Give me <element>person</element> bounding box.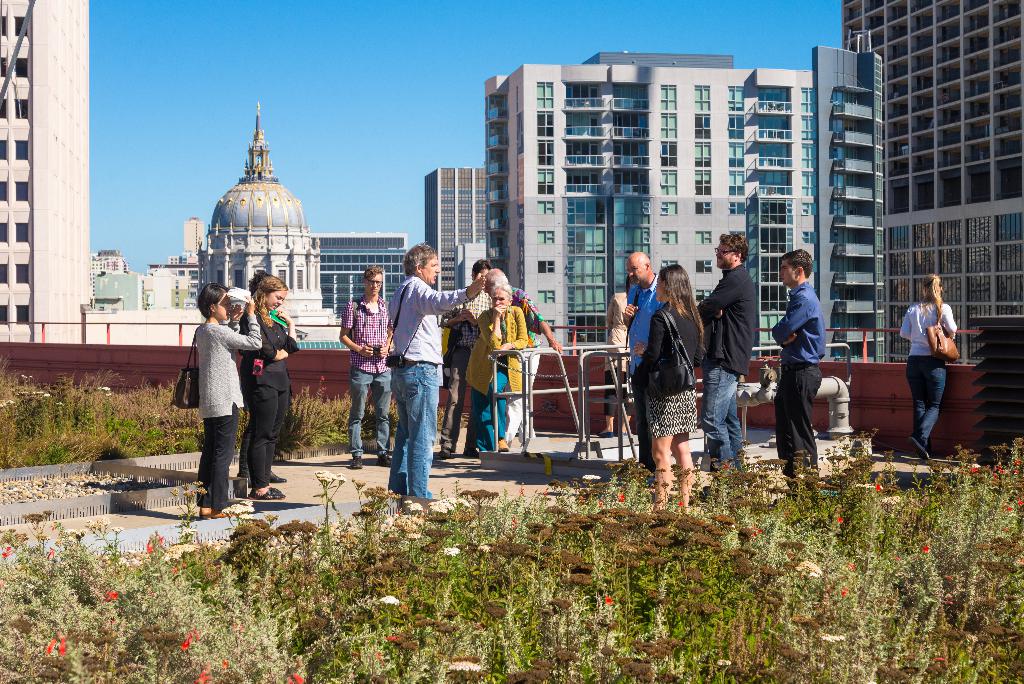
box(900, 273, 960, 459).
